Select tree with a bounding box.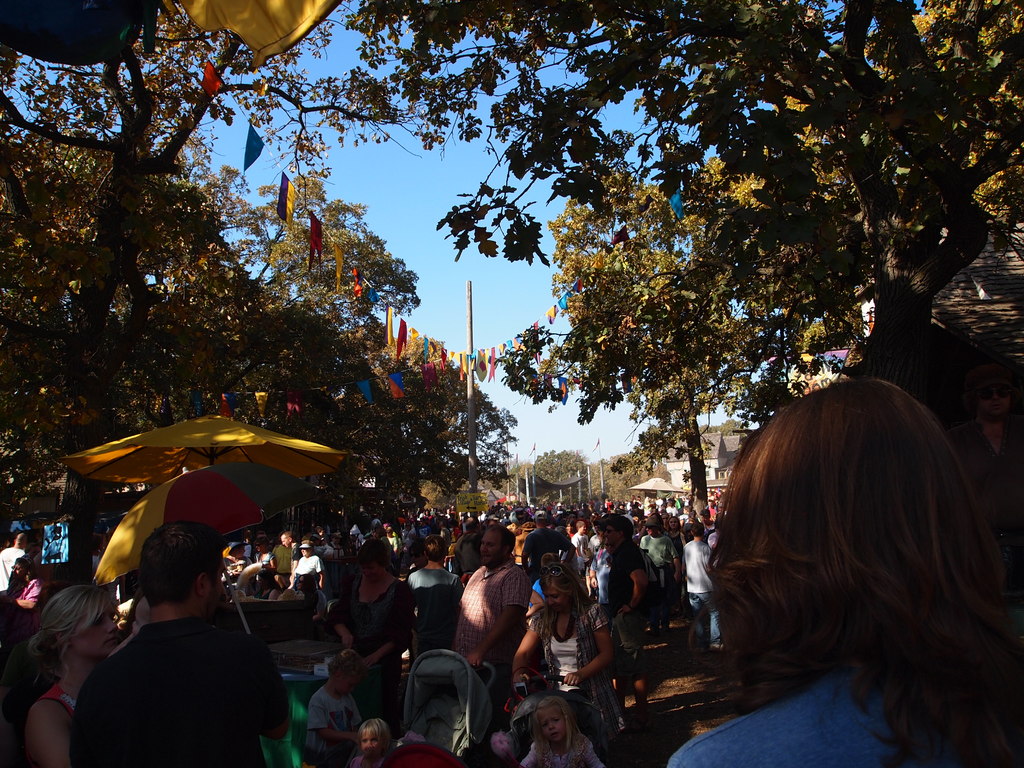
[x1=610, y1=417, x2=696, y2=494].
